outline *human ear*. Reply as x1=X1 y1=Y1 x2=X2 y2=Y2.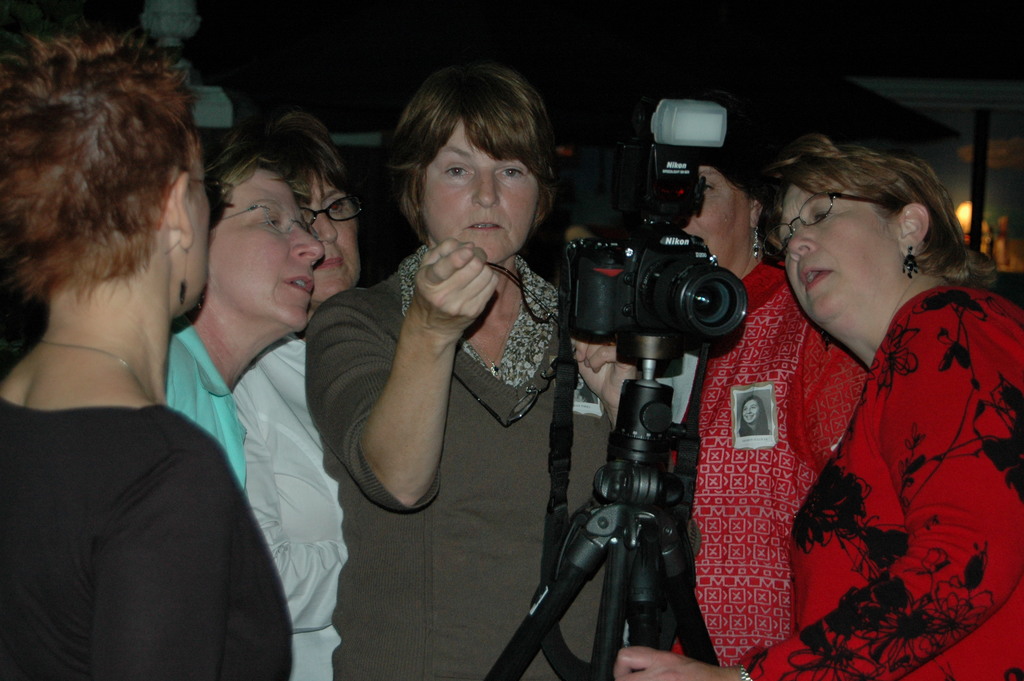
x1=749 y1=196 x2=765 y2=230.
